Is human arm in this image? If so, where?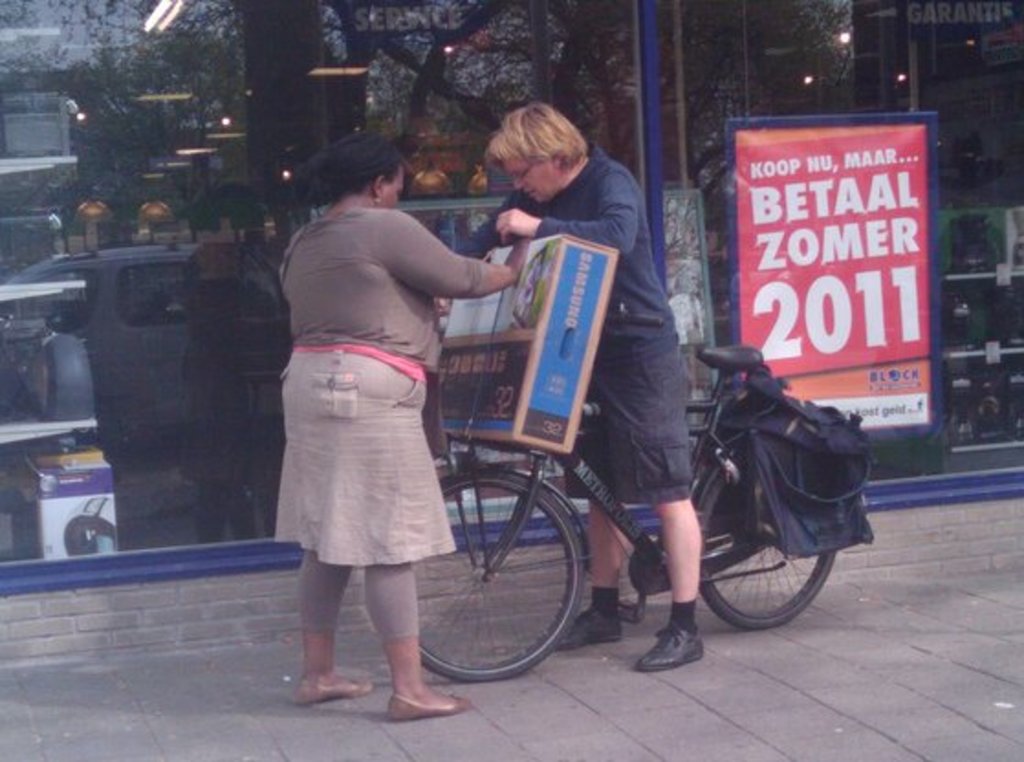
Yes, at (394,222,515,308).
